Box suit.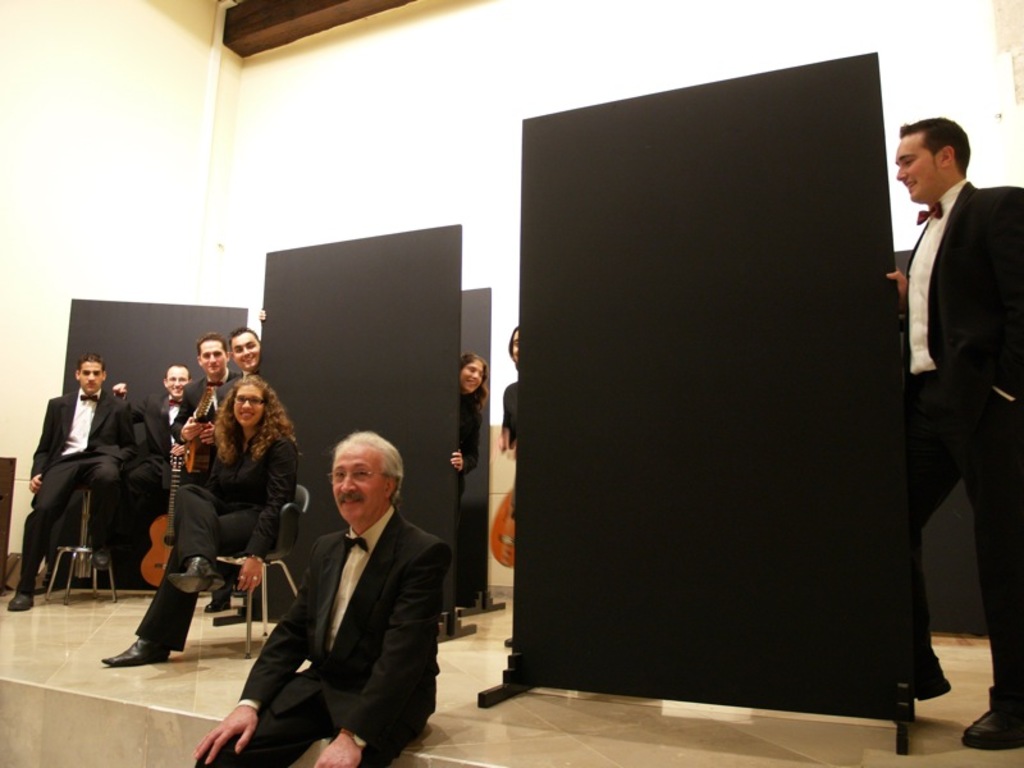
box=[197, 503, 453, 767].
